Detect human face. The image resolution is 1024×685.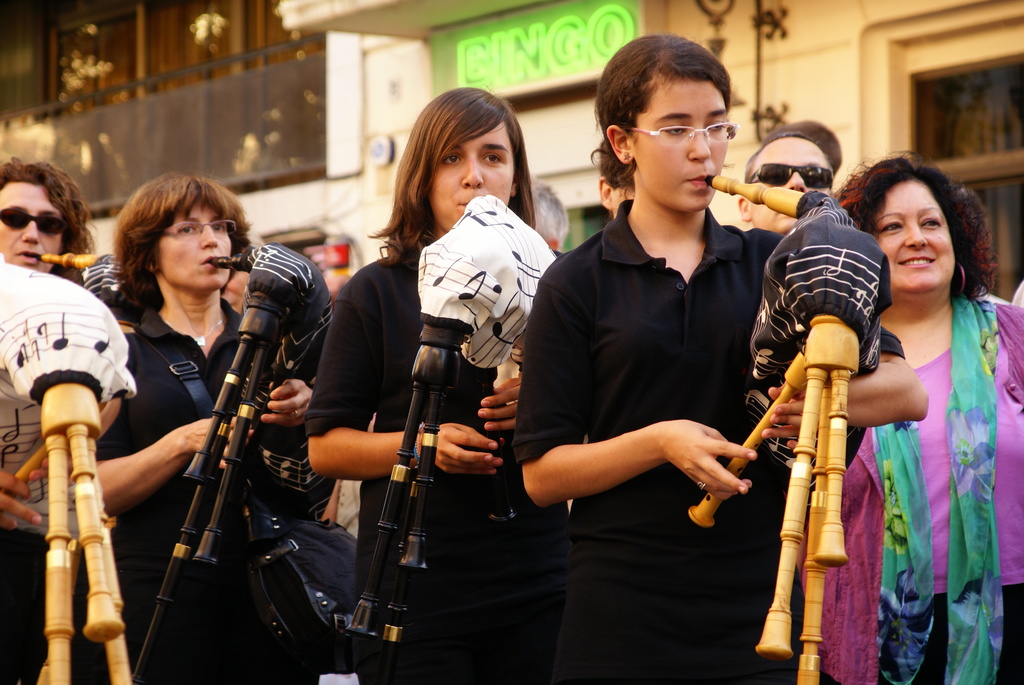
Rect(0, 178, 65, 273).
